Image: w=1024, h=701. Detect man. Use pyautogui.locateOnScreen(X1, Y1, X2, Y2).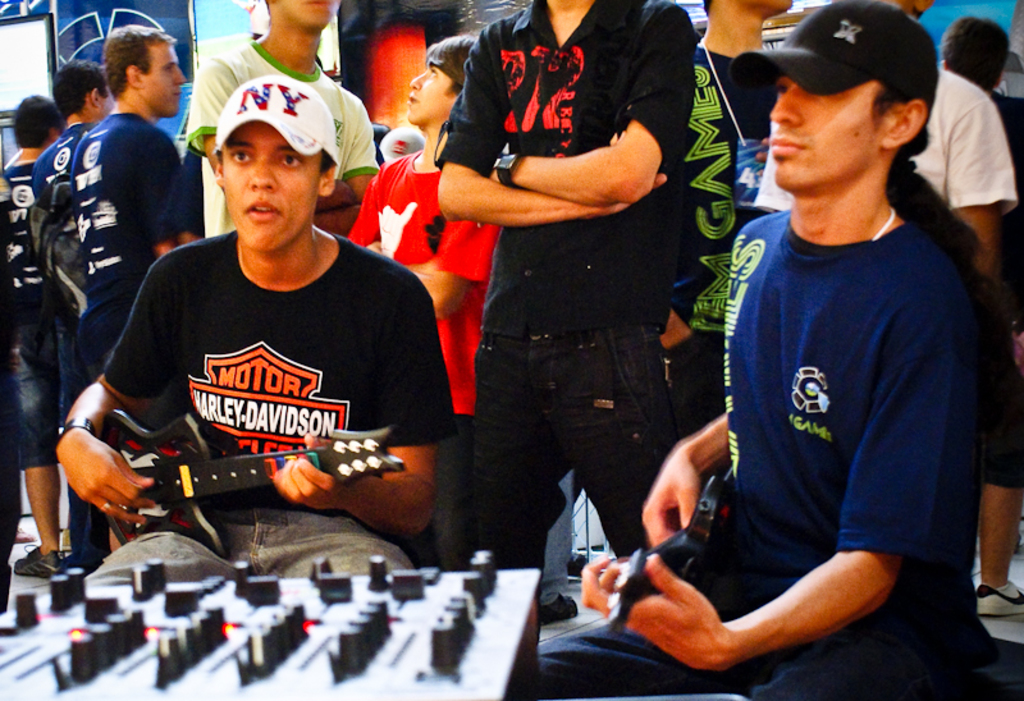
pyautogui.locateOnScreen(189, 0, 385, 237).
